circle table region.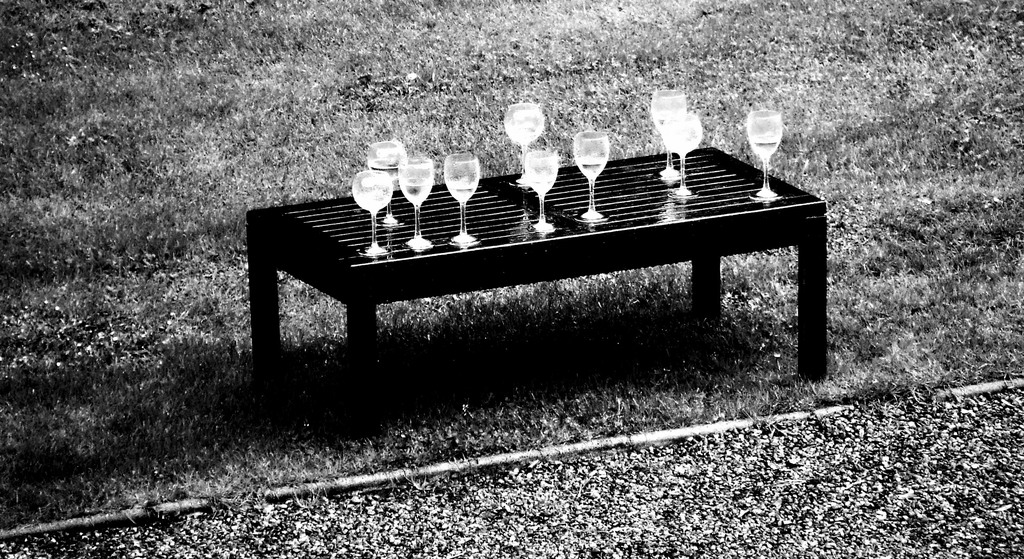
Region: bbox=[246, 139, 831, 429].
